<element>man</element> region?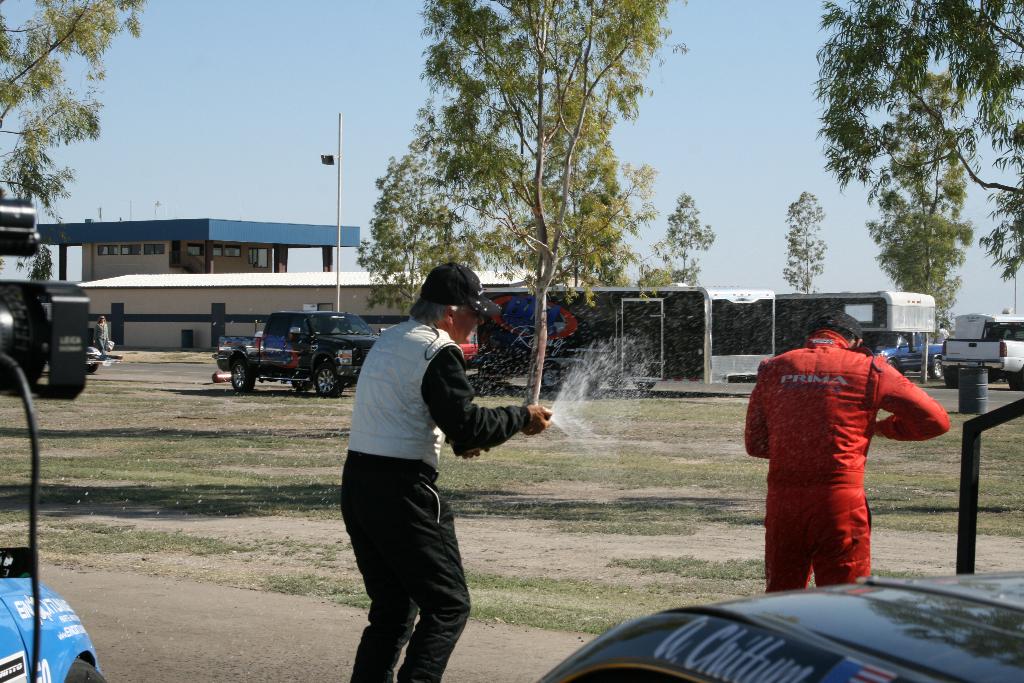
region(94, 316, 111, 351)
